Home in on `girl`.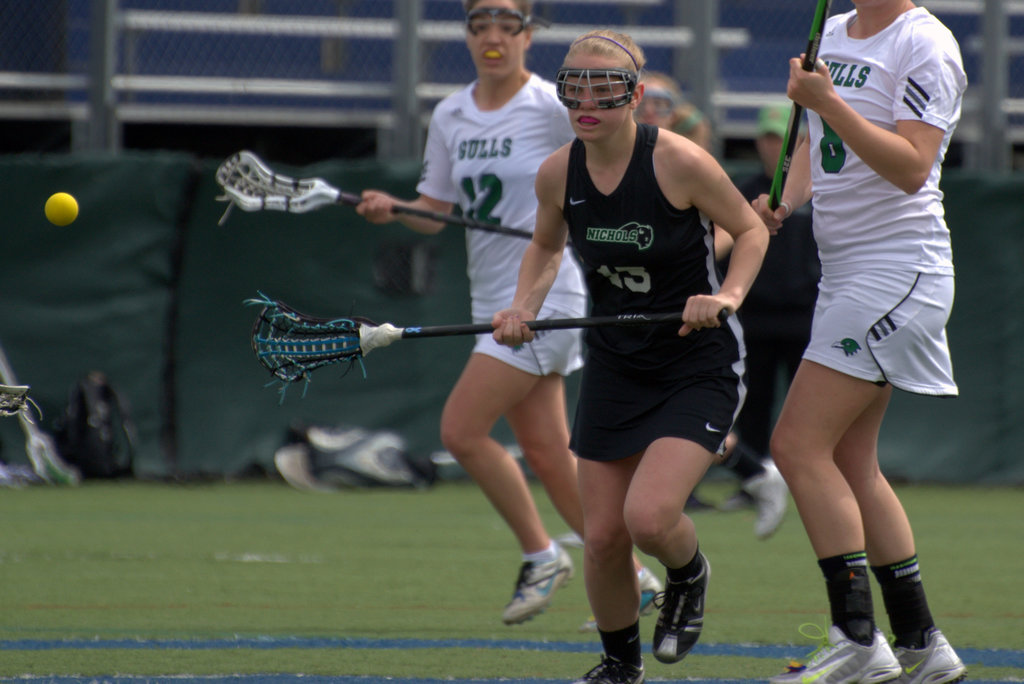
Homed in at bbox=(488, 19, 771, 683).
